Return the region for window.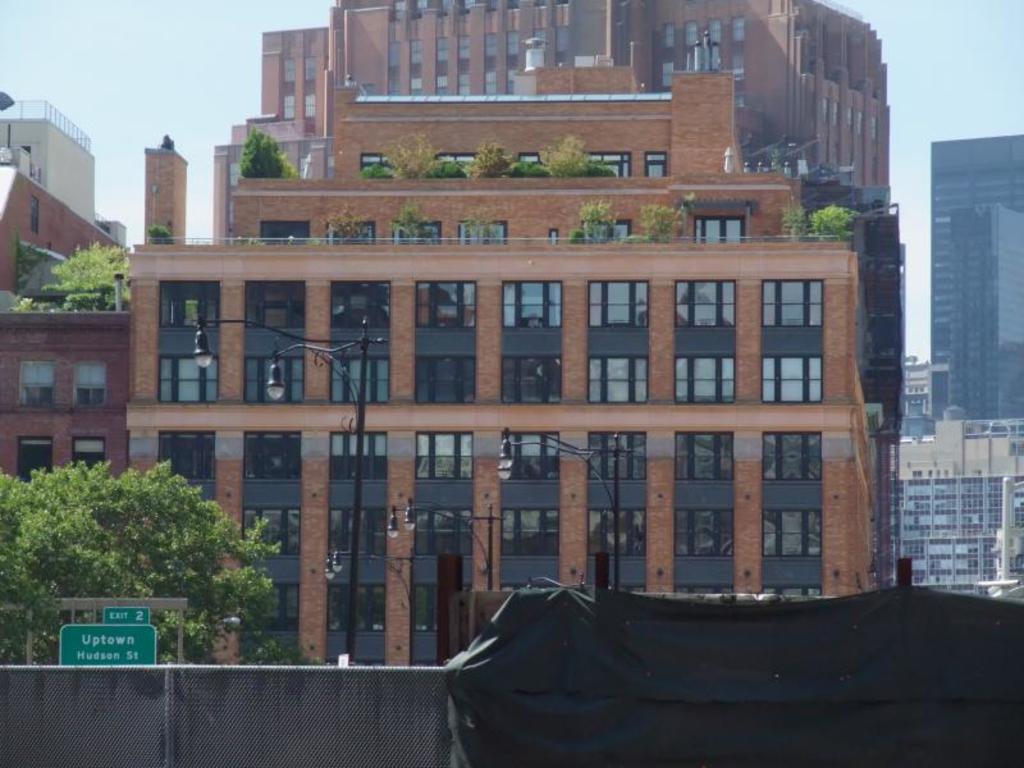
[x1=663, y1=20, x2=676, y2=49].
